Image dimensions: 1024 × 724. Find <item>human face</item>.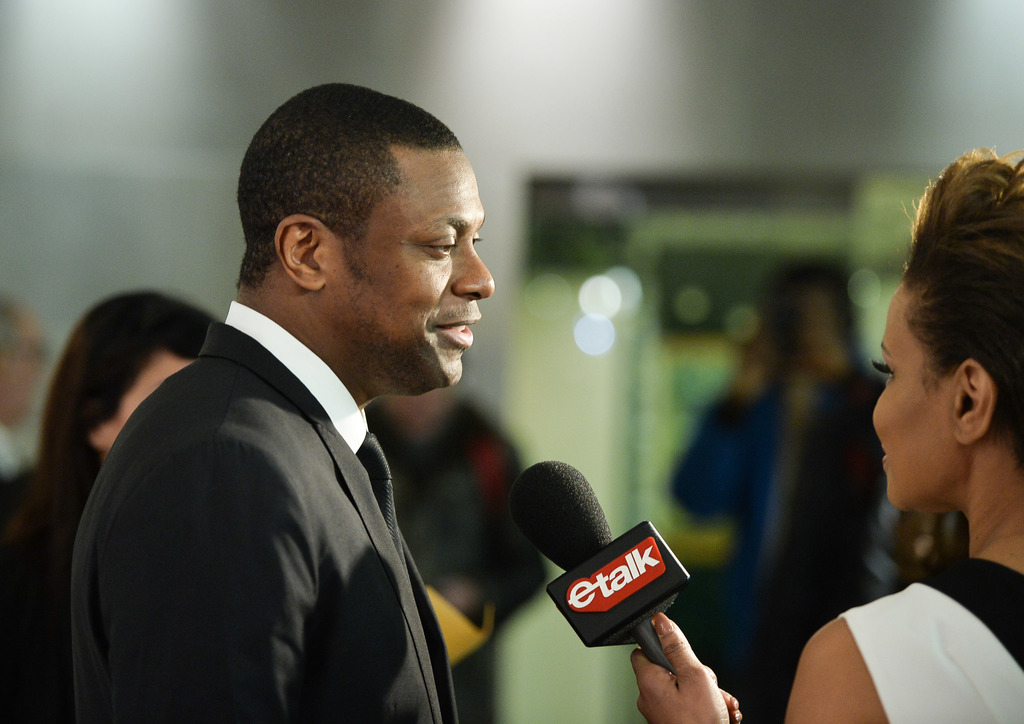
(111,352,190,449).
